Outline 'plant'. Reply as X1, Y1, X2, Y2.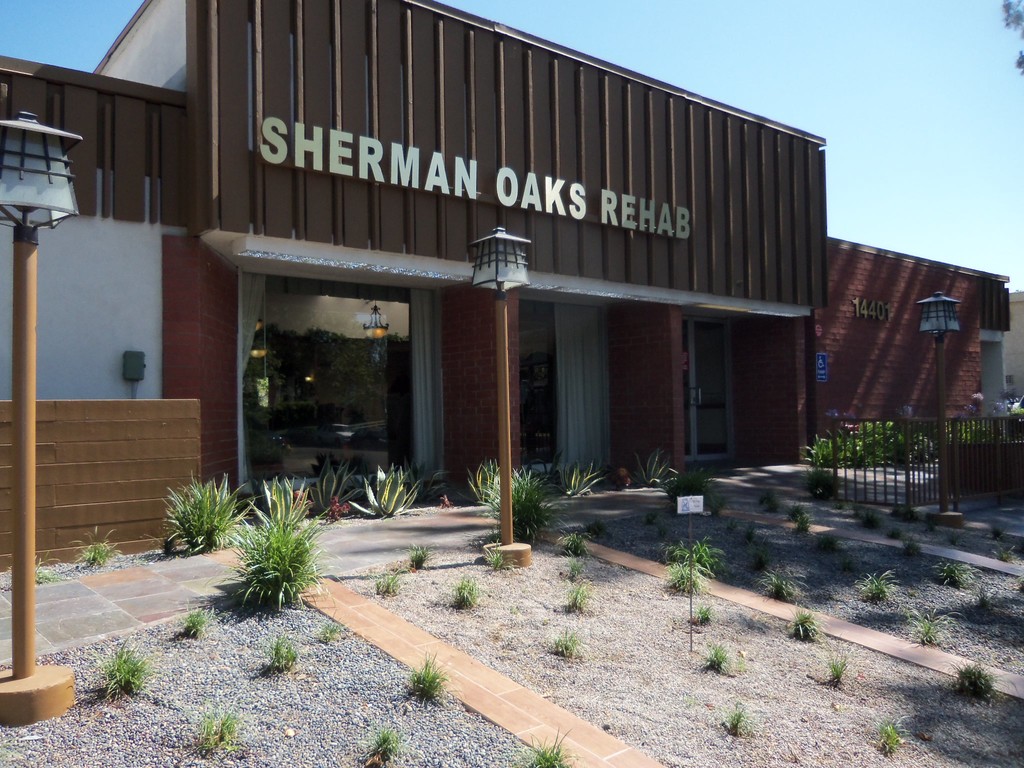
792, 505, 814, 529.
